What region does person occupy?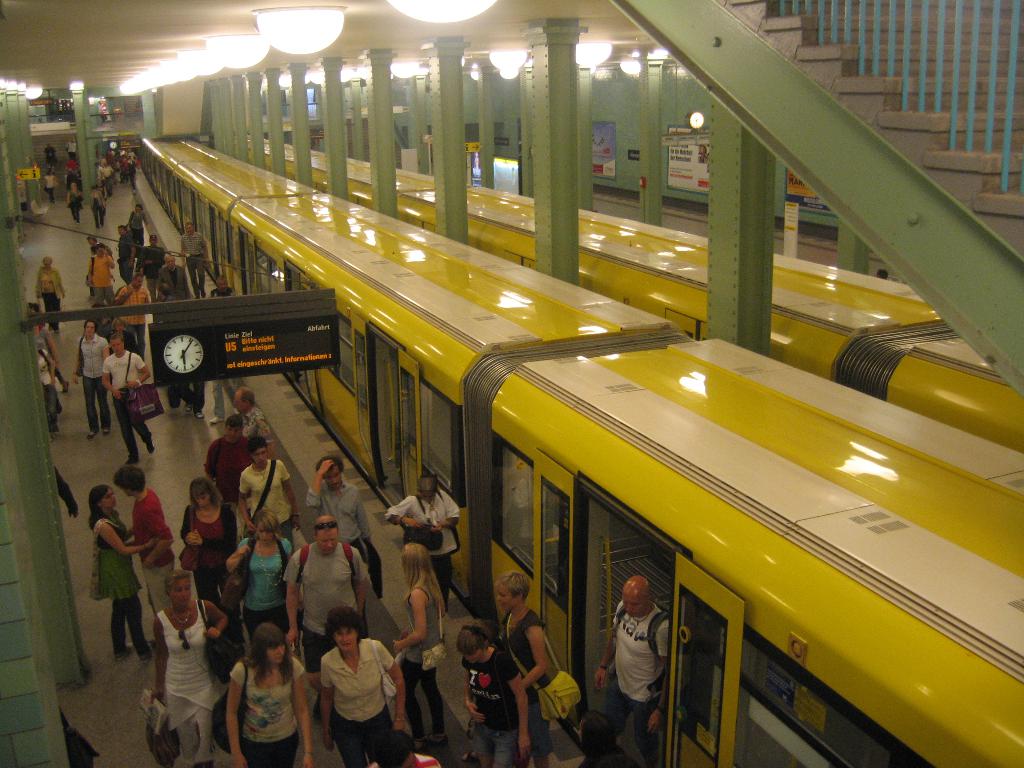
[x1=387, y1=477, x2=463, y2=617].
